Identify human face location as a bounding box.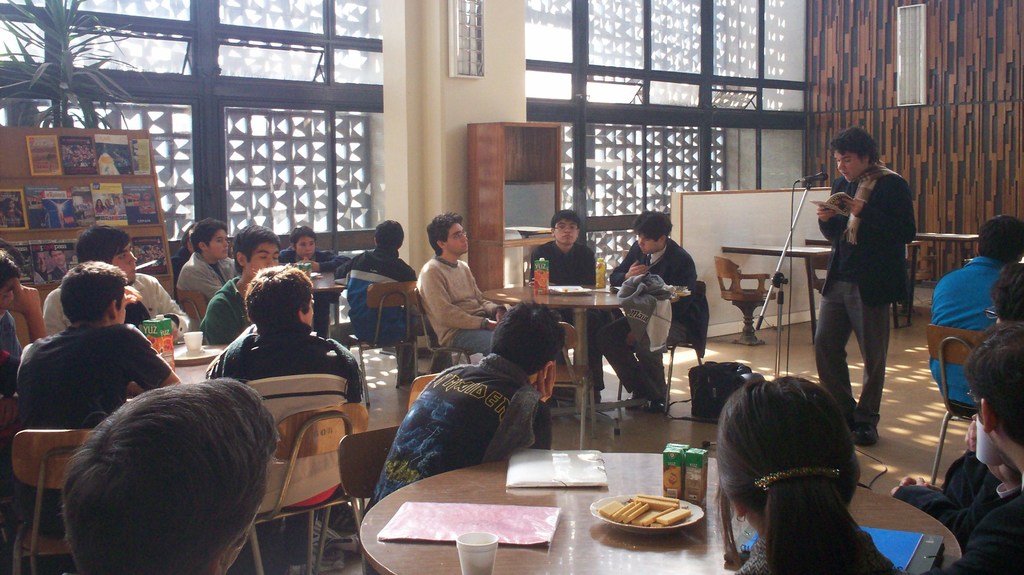
{"left": 295, "top": 238, "right": 316, "bottom": 257}.
